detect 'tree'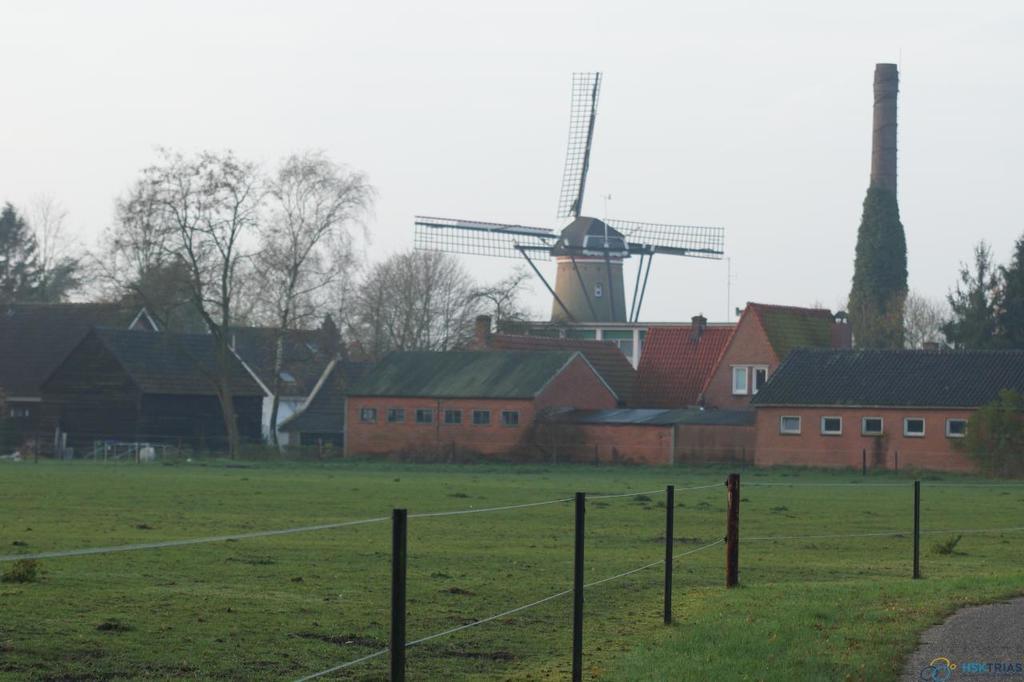
select_region(233, 146, 379, 457)
